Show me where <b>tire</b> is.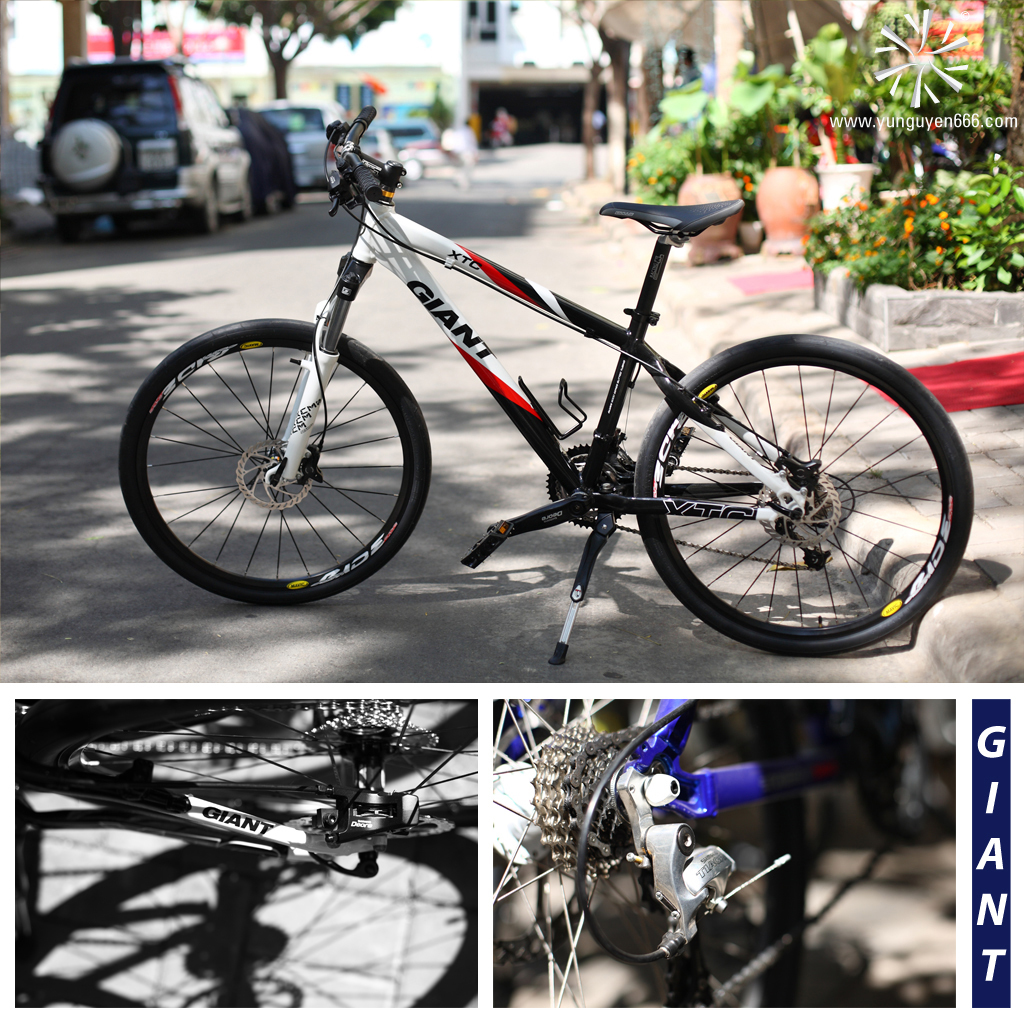
<b>tire</b> is at [left=54, top=214, right=90, bottom=244].
